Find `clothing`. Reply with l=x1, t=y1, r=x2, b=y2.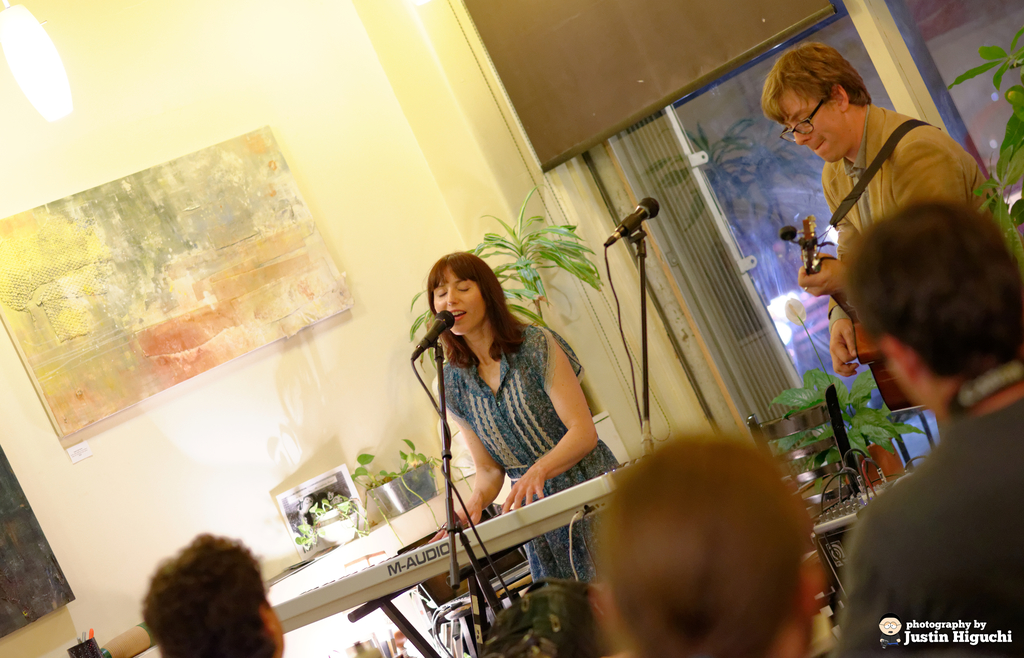
l=832, t=108, r=993, b=322.
